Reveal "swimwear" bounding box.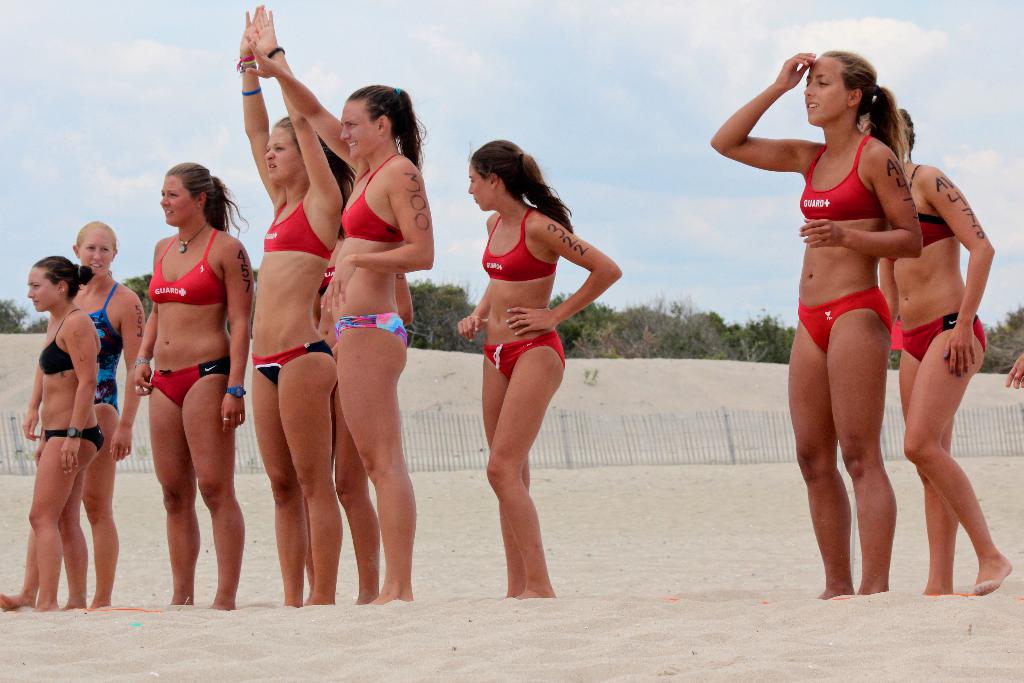
Revealed: 40,423,109,457.
